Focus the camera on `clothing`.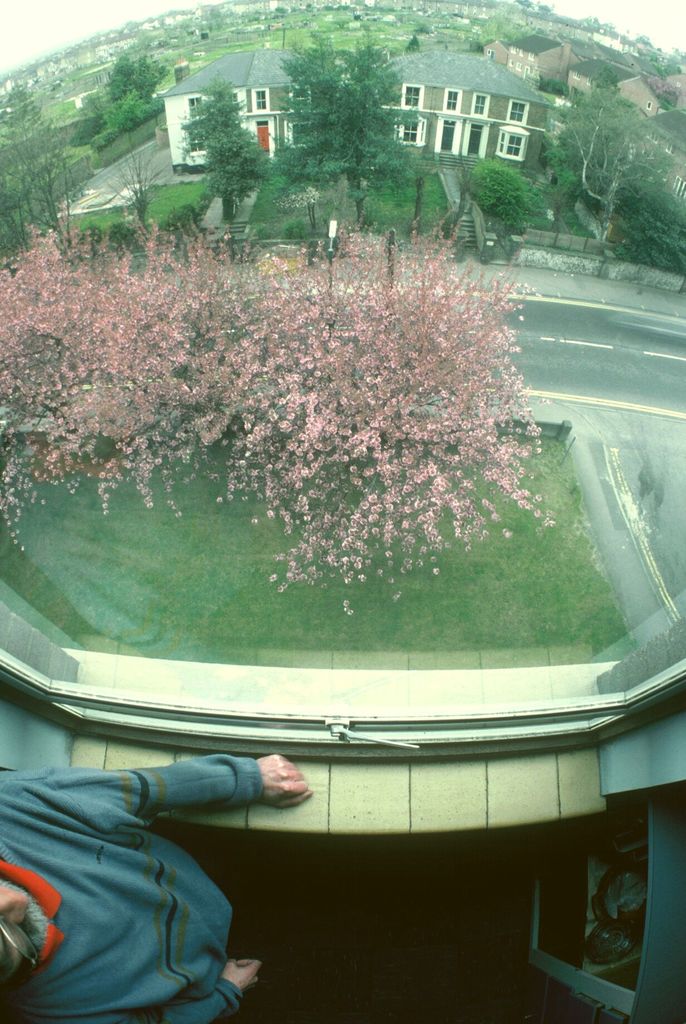
Focus region: [left=18, top=748, right=268, bottom=1015].
